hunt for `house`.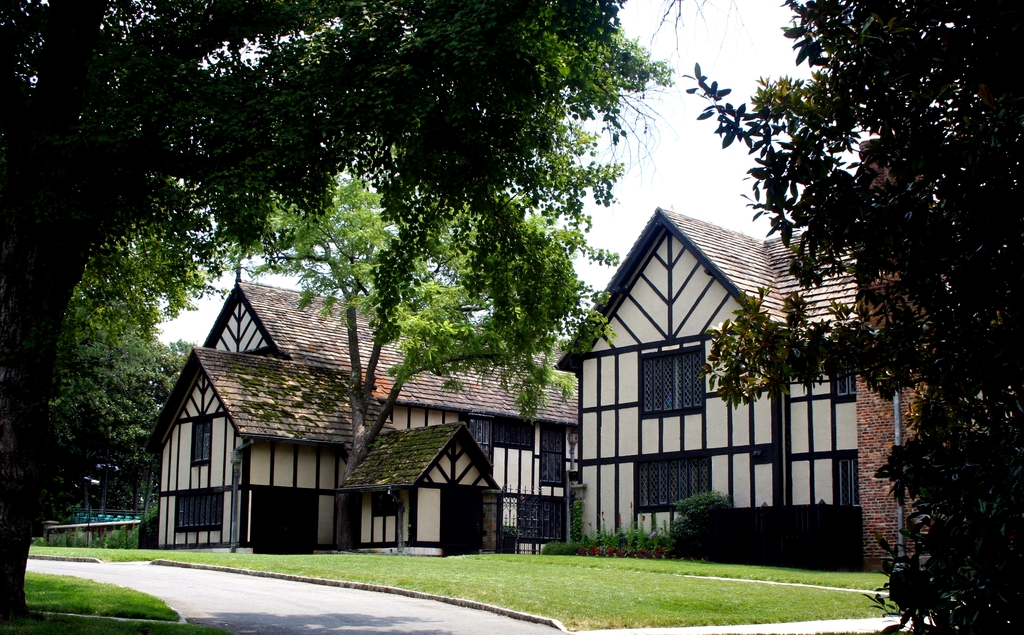
Hunted down at <bbox>150, 269, 581, 556</bbox>.
